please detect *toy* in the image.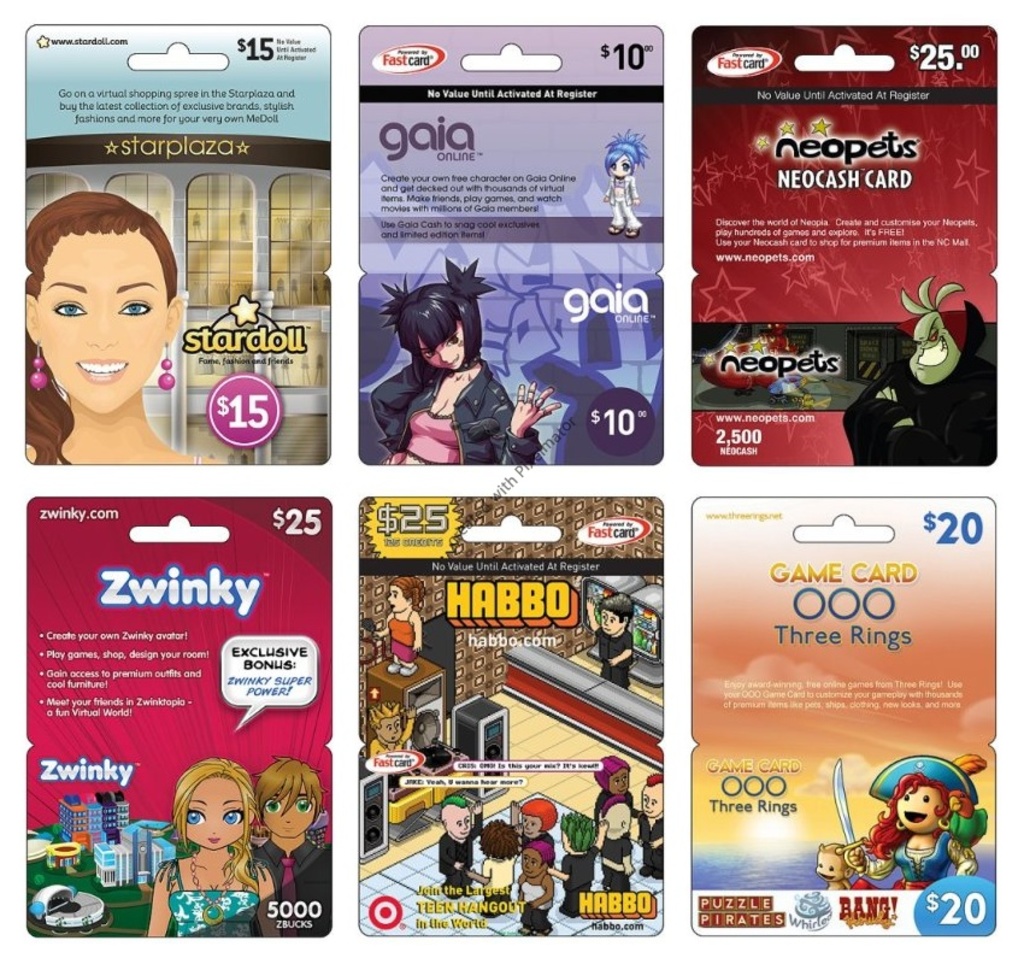
(left=596, top=757, right=638, bottom=818).
